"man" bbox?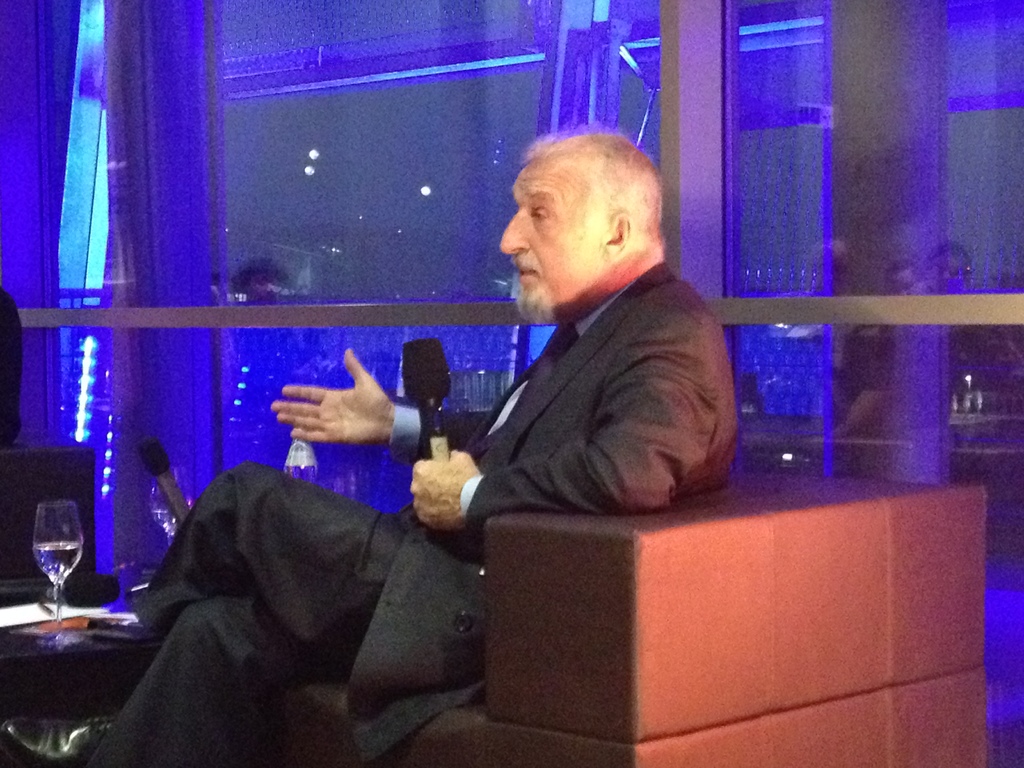
<region>0, 113, 741, 767</region>
